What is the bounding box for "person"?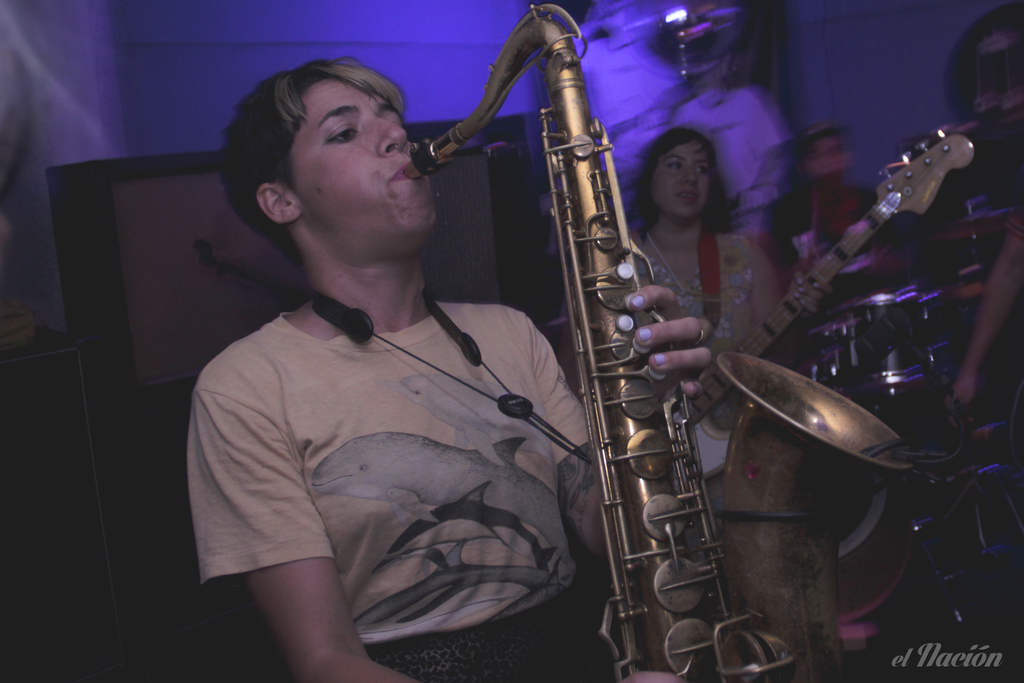
left=637, top=126, right=836, bottom=584.
